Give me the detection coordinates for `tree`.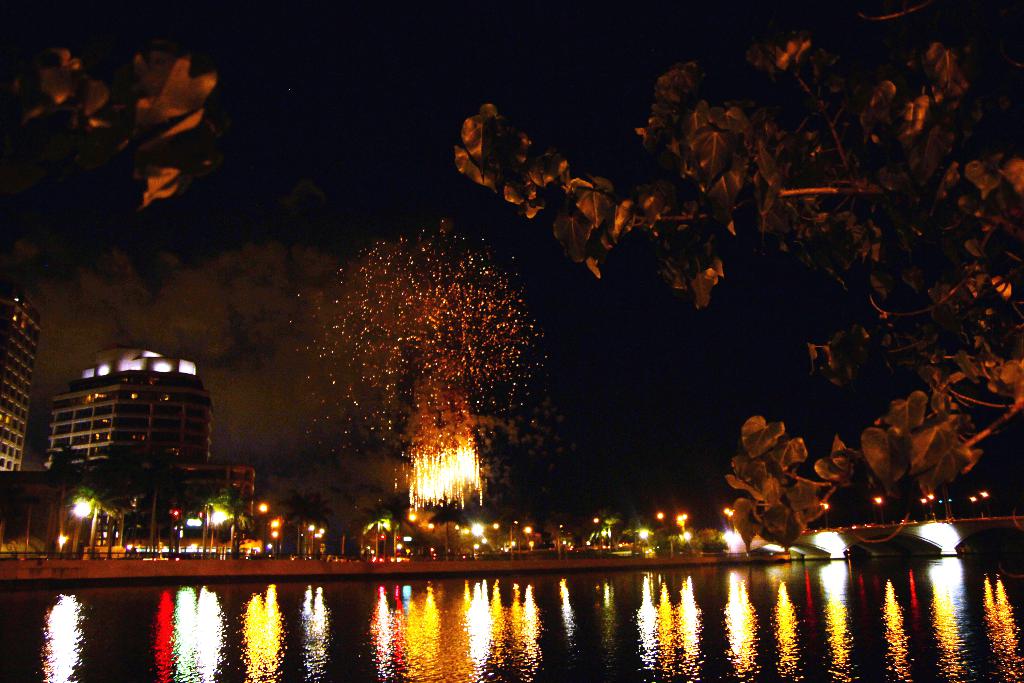
x1=307, y1=491, x2=336, y2=562.
